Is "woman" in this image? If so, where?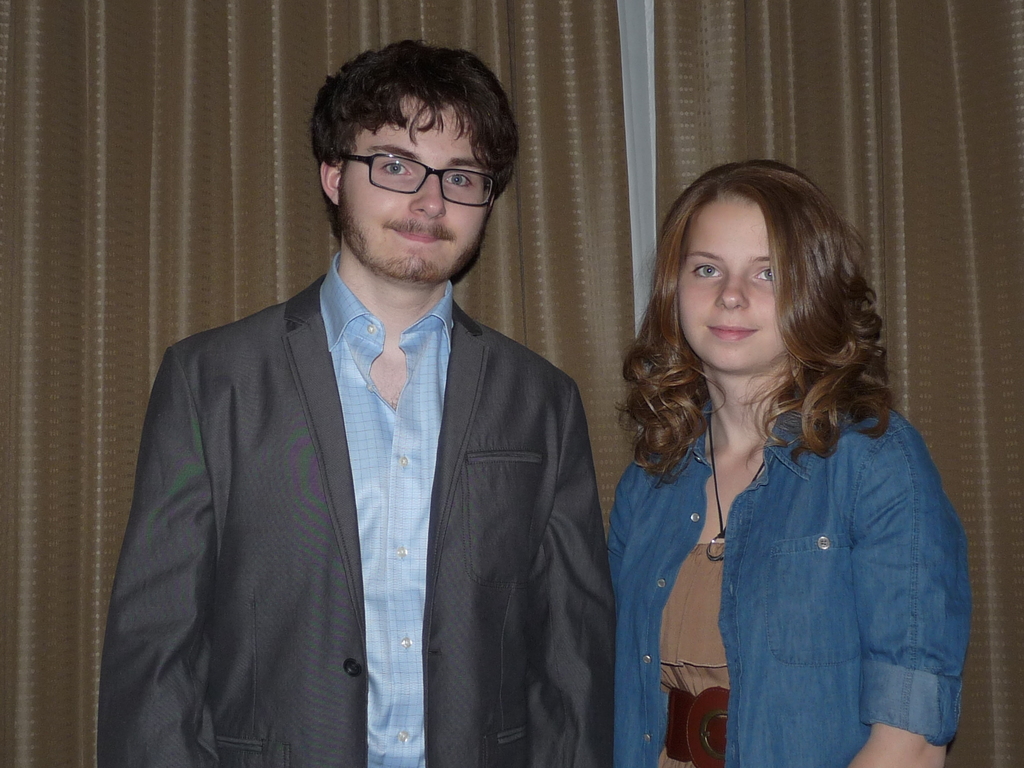
Yes, at region(575, 168, 980, 767).
